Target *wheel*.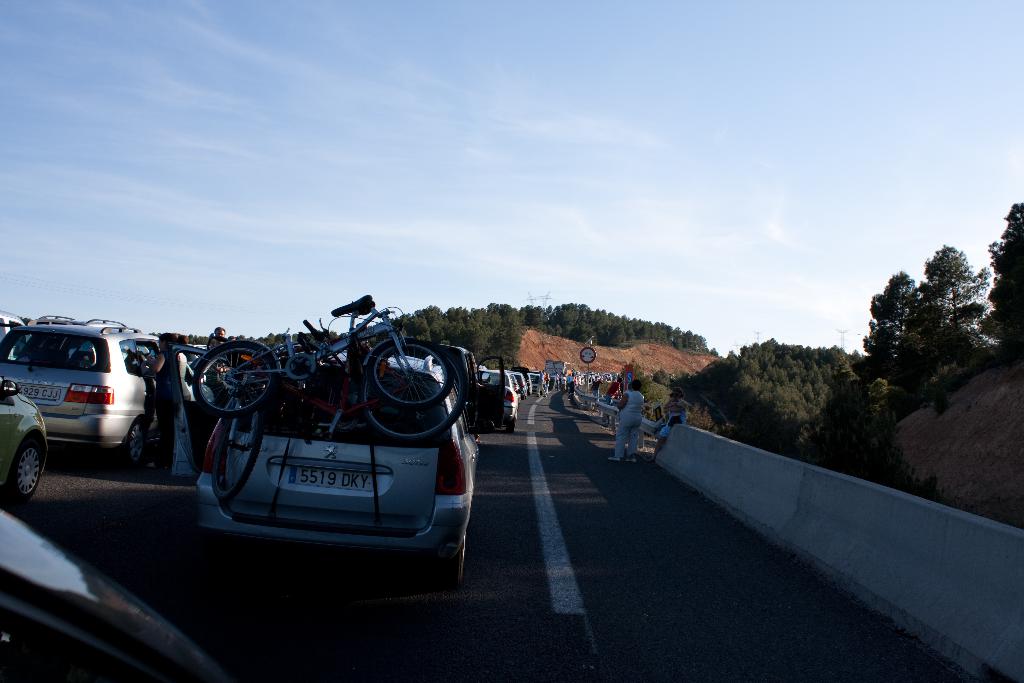
Target region: {"left": 122, "top": 418, "right": 143, "bottom": 464}.
